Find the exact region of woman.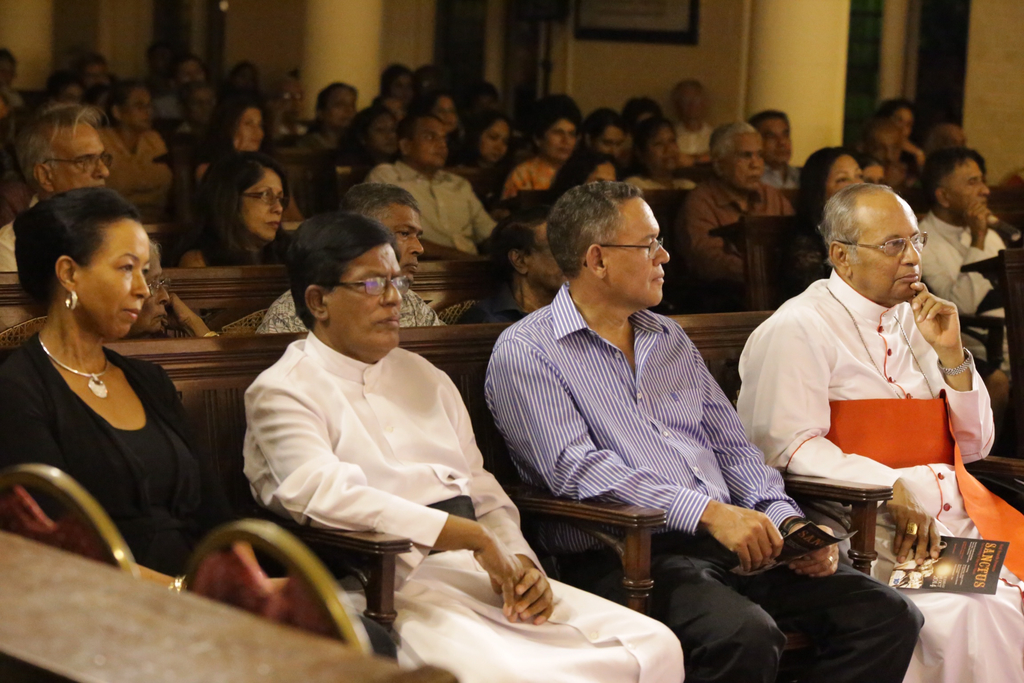
Exact region: box(306, 77, 360, 148).
